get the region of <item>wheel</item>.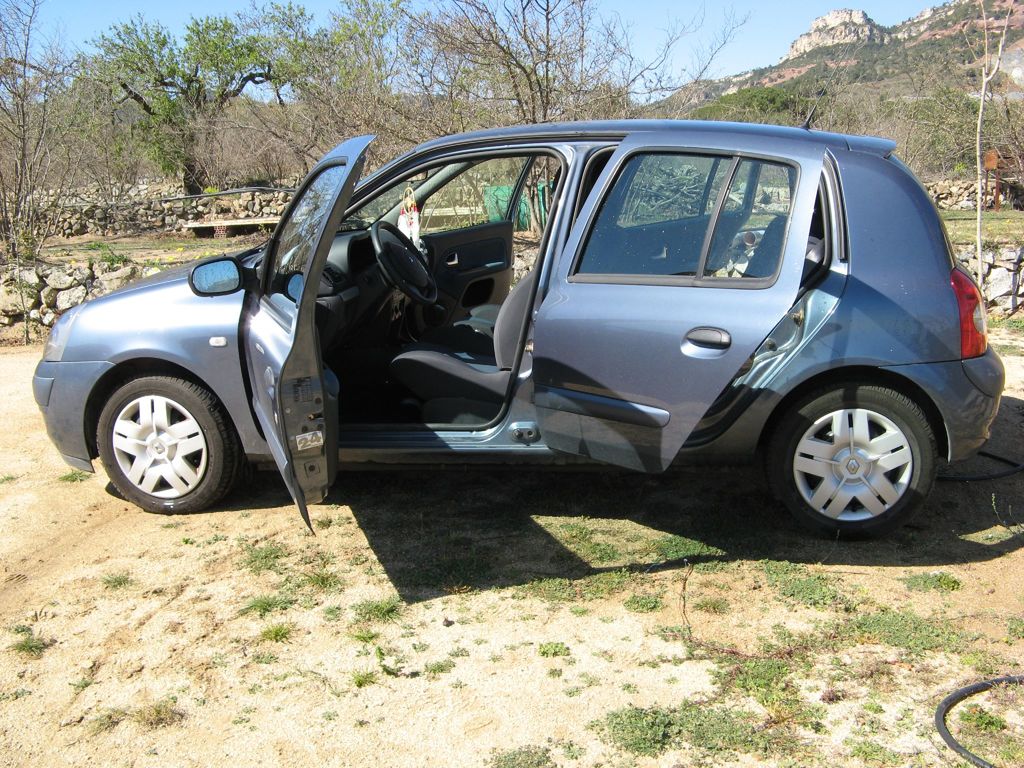
x1=371, y1=216, x2=444, y2=311.
